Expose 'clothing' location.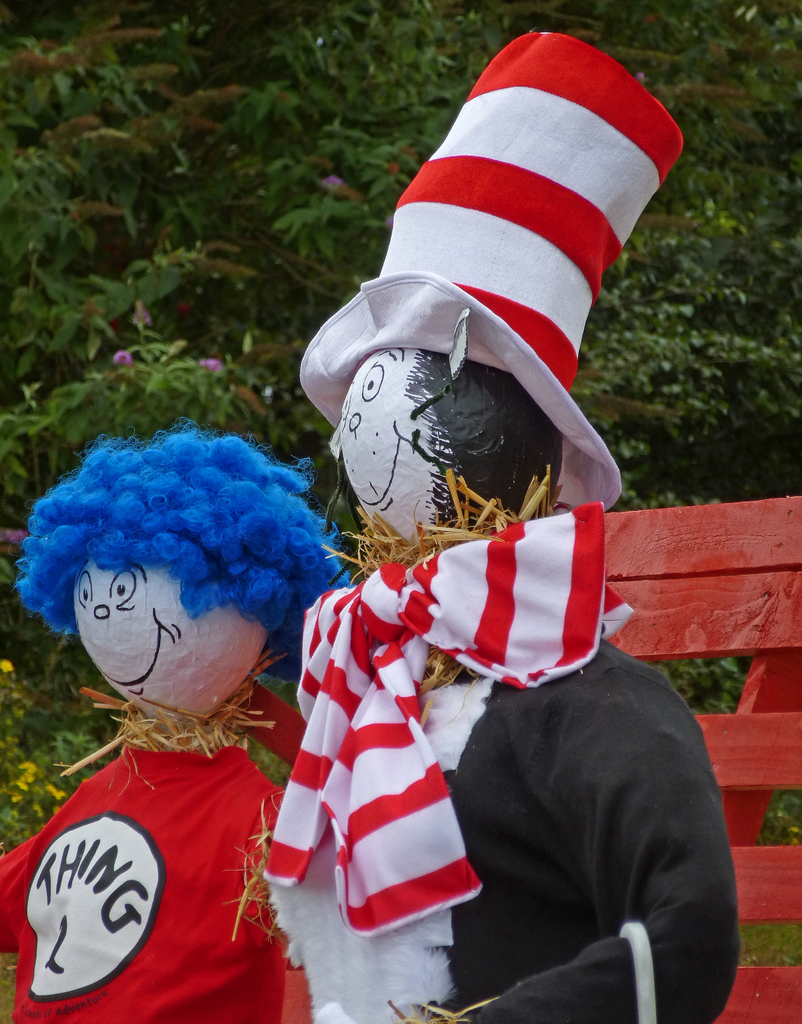
Exposed at 281 509 734 1014.
